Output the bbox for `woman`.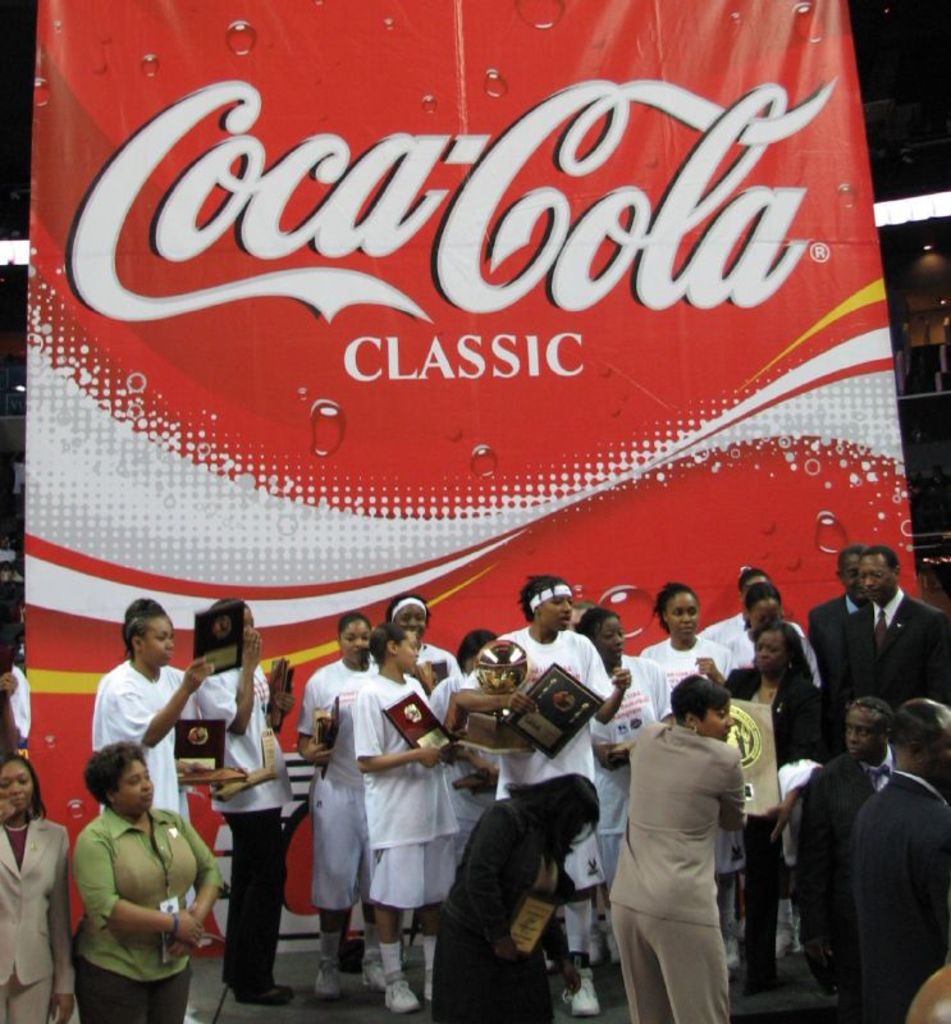
Rect(644, 582, 733, 710).
